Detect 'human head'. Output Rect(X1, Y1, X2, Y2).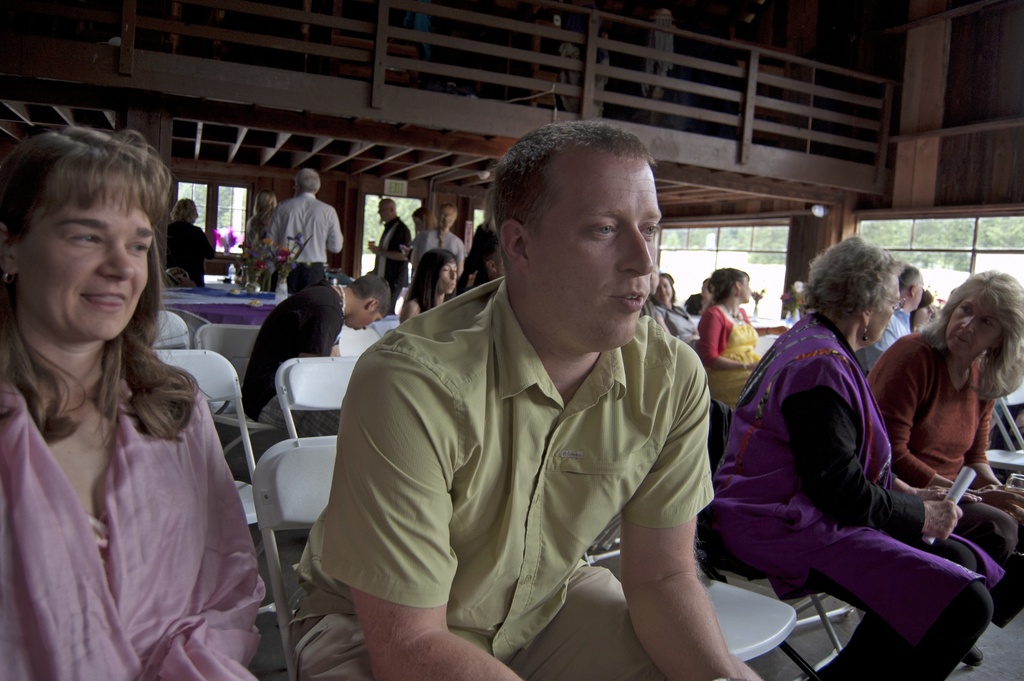
Rect(806, 238, 904, 346).
